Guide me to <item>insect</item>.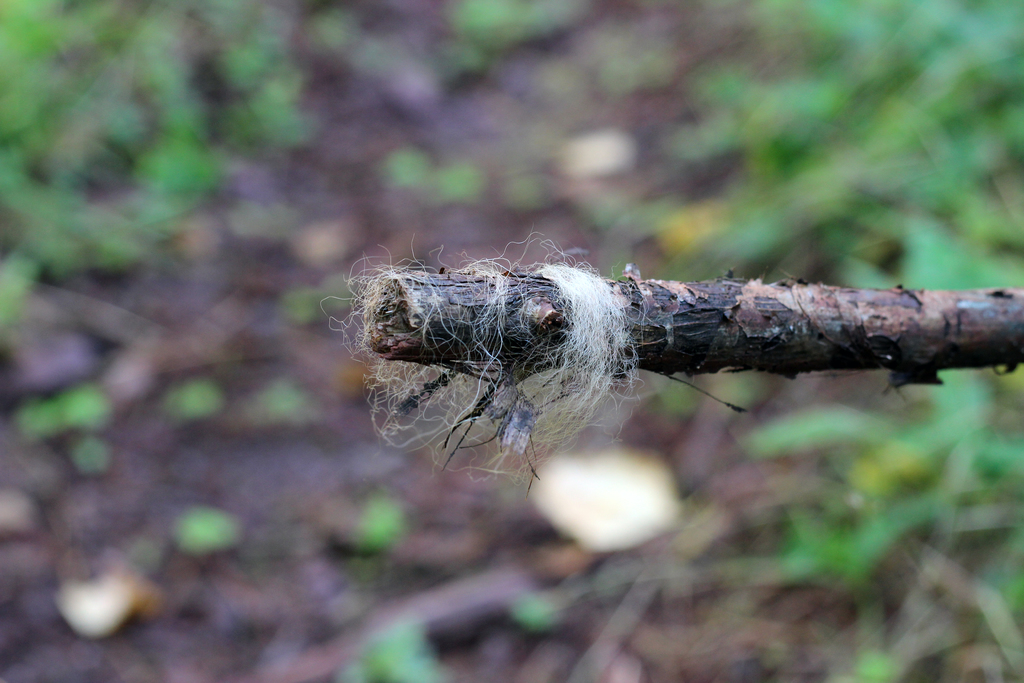
Guidance: left=459, top=393, right=570, bottom=490.
